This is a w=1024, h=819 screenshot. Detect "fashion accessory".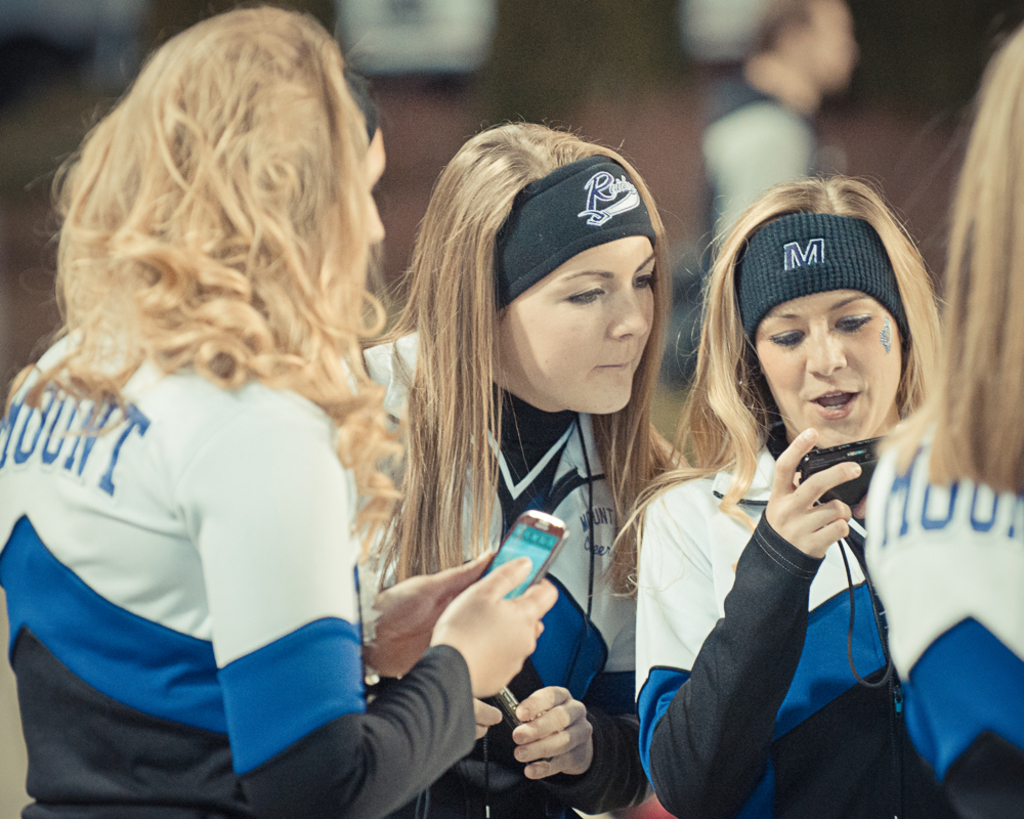
{"x1": 490, "y1": 153, "x2": 653, "y2": 309}.
